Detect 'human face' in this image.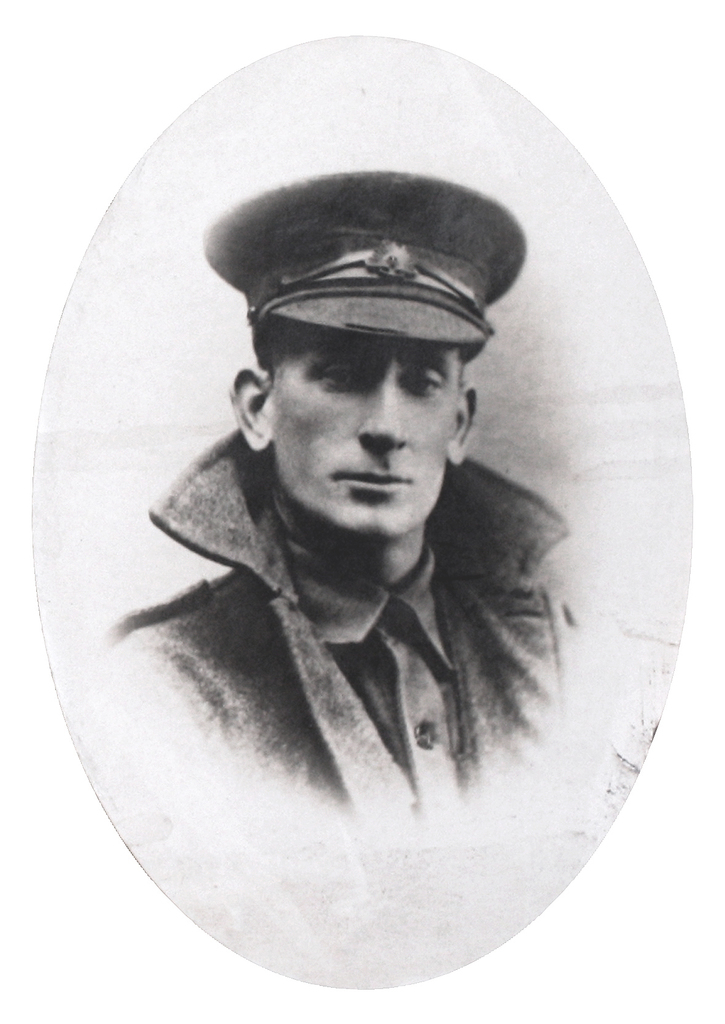
Detection: {"left": 272, "top": 316, "right": 457, "bottom": 541}.
